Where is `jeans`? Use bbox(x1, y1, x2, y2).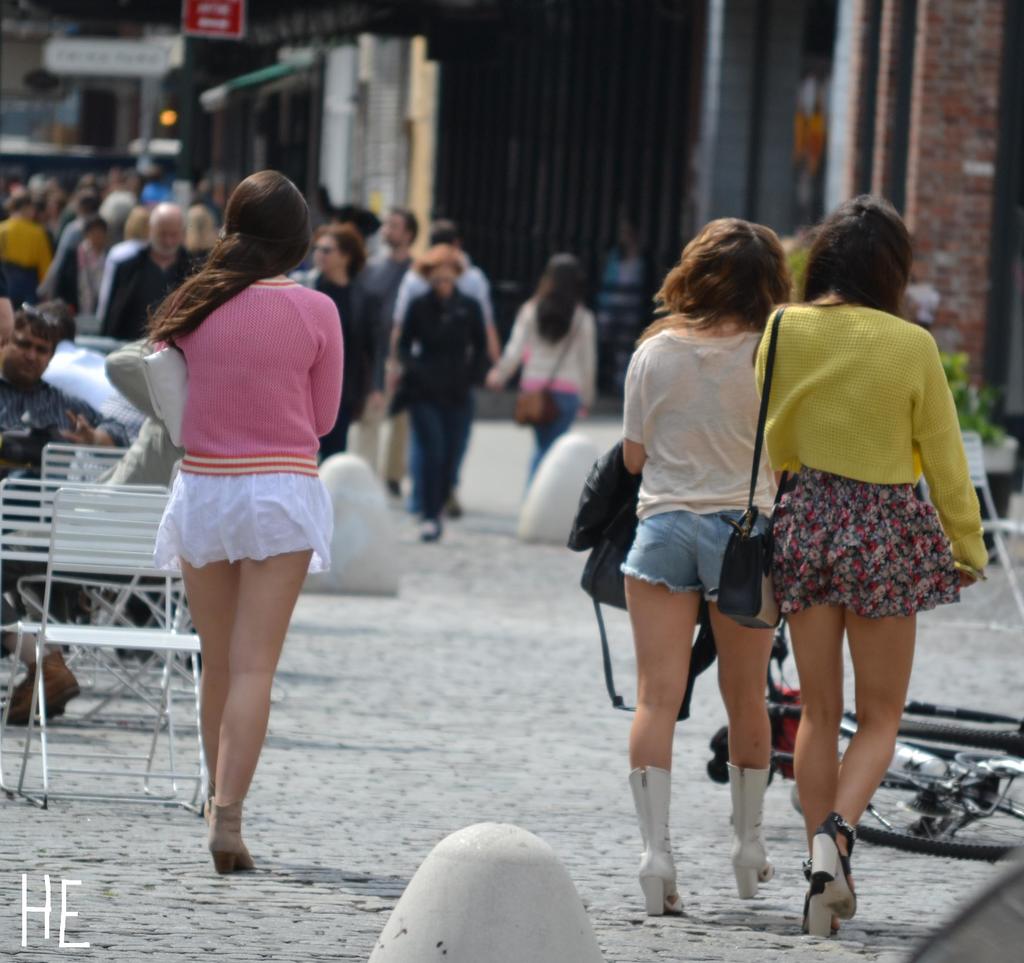
bbox(528, 389, 575, 486).
